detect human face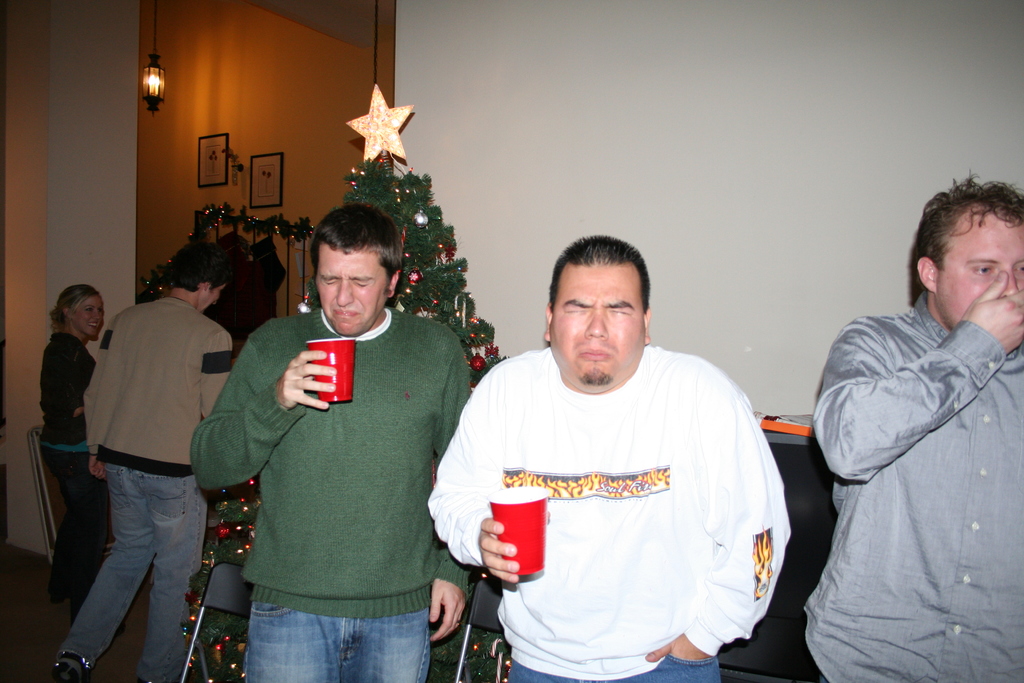
detection(545, 262, 643, 387)
